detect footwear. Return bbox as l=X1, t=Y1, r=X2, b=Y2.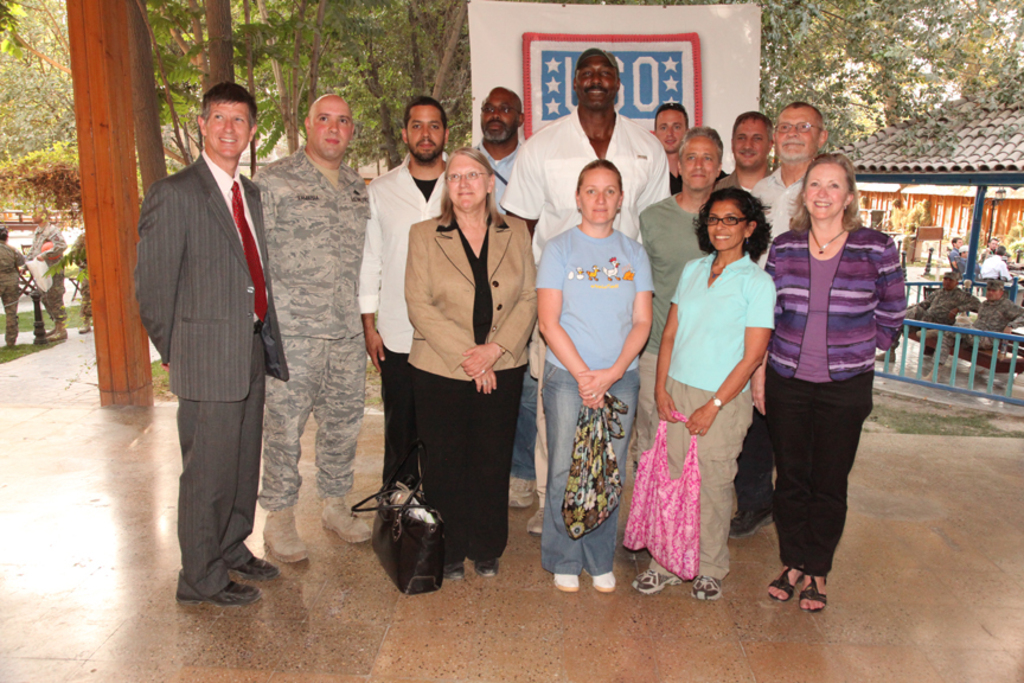
l=914, t=325, r=941, b=342.
